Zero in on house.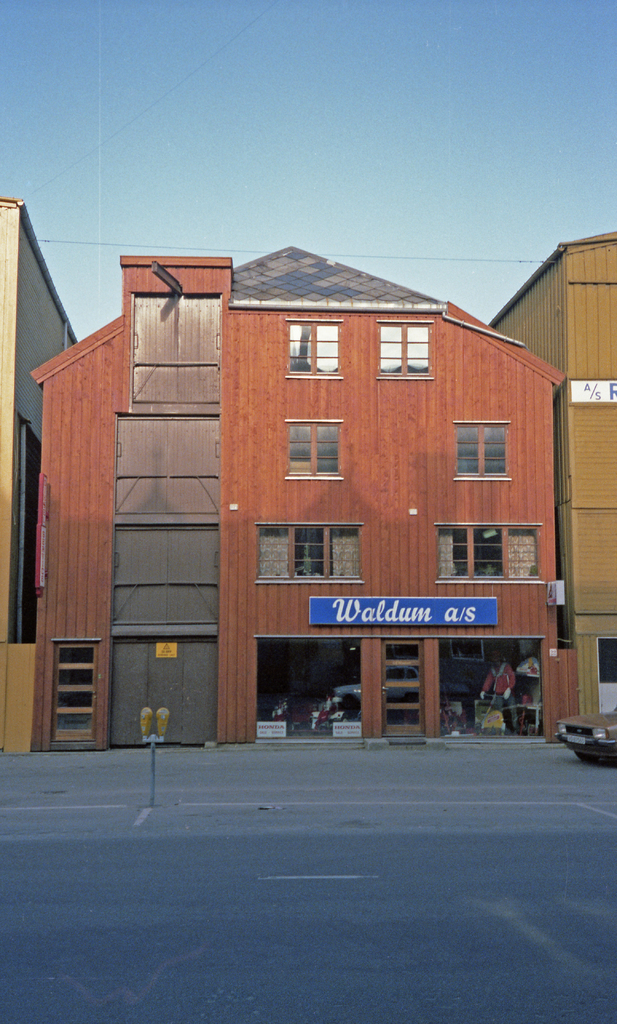
Zeroed in: select_region(0, 197, 74, 764).
